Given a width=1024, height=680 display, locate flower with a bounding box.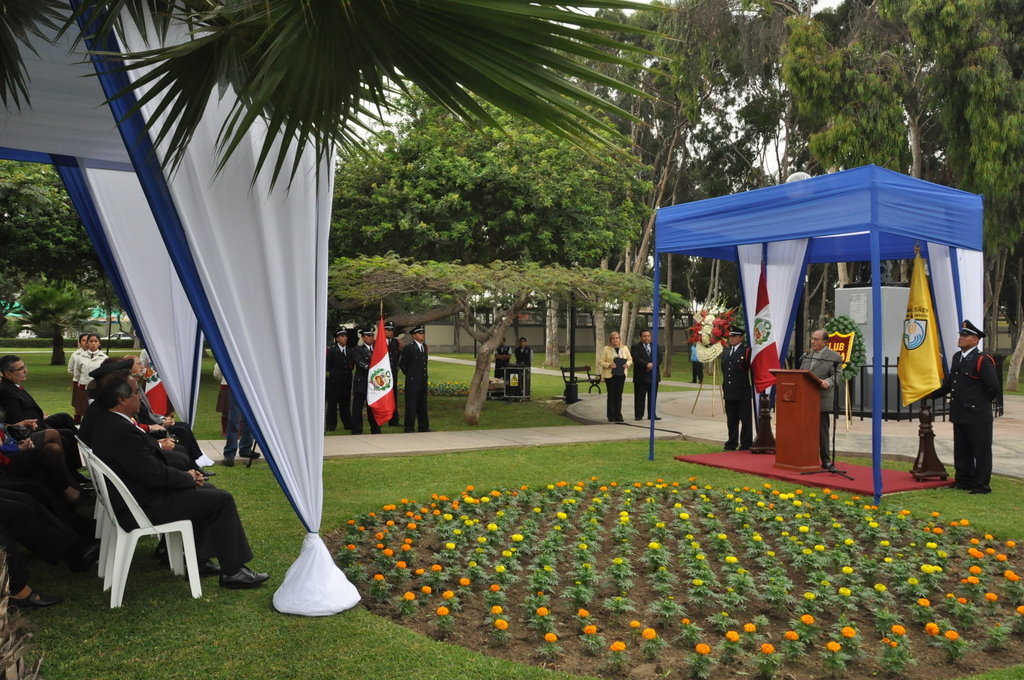
Located: <bbox>882, 554, 895, 565</bbox>.
